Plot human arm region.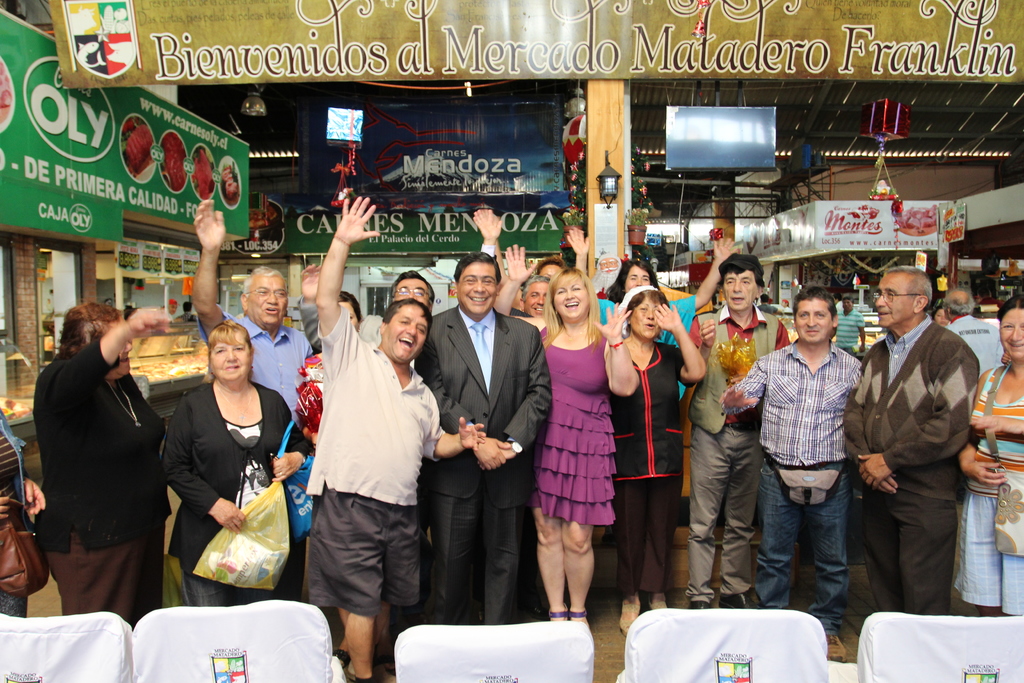
Plotted at region(859, 344, 966, 488).
